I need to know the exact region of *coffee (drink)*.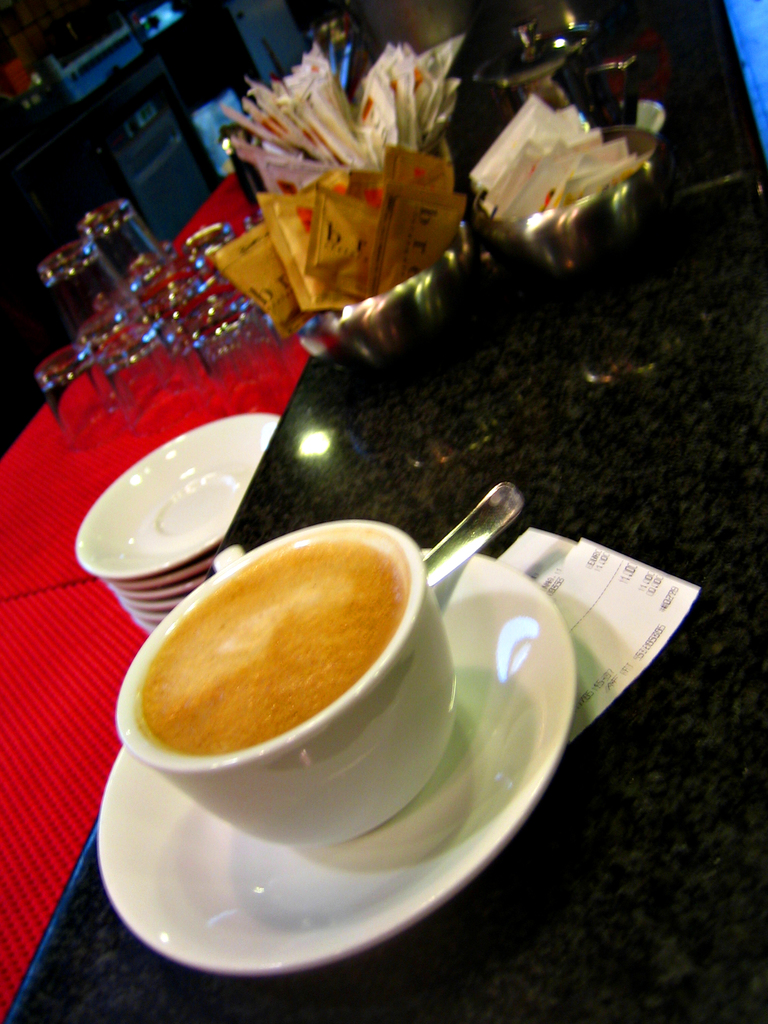
Region: <region>140, 525, 408, 755</region>.
